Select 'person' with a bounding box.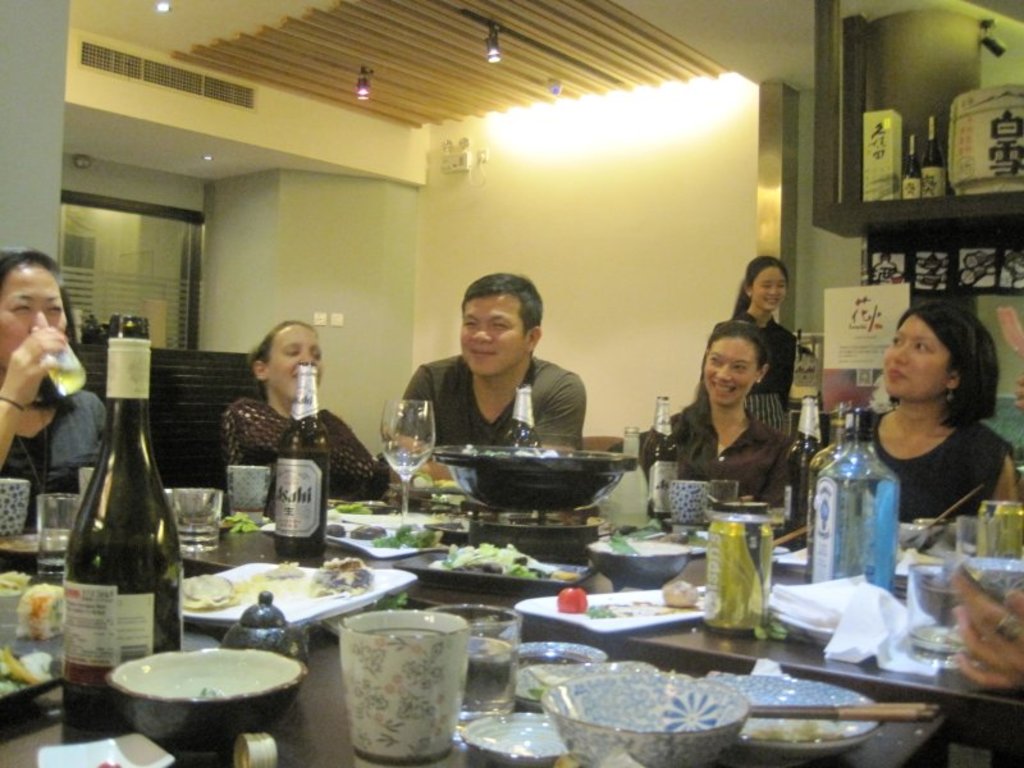
(609, 317, 794, 504).
